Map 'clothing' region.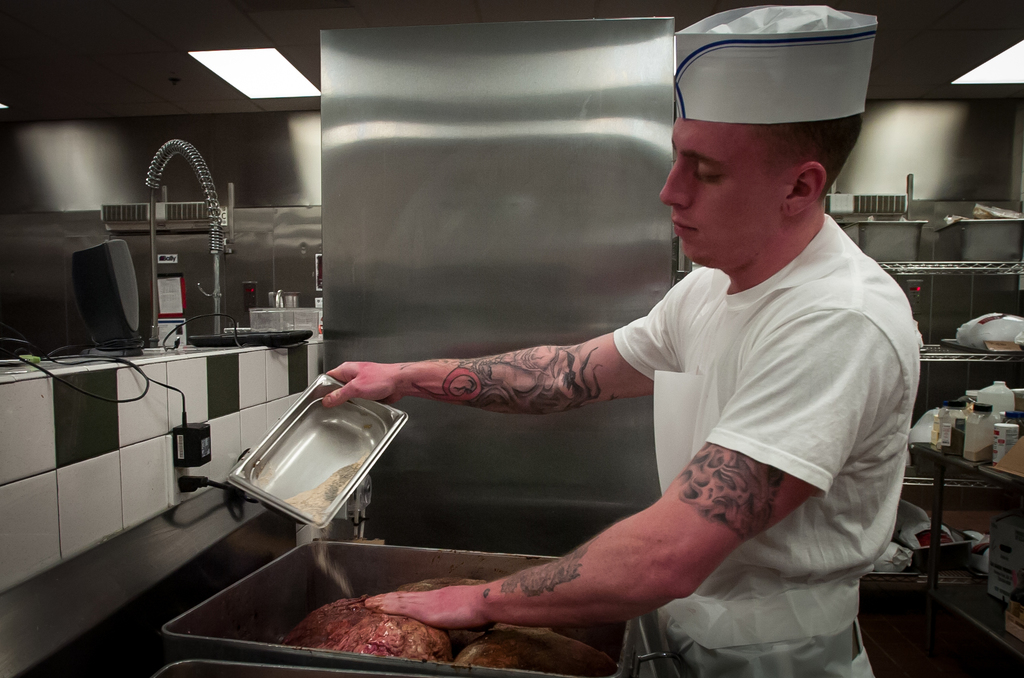
Mapped to x1=515, y1=182, x2=909, y2=657.
